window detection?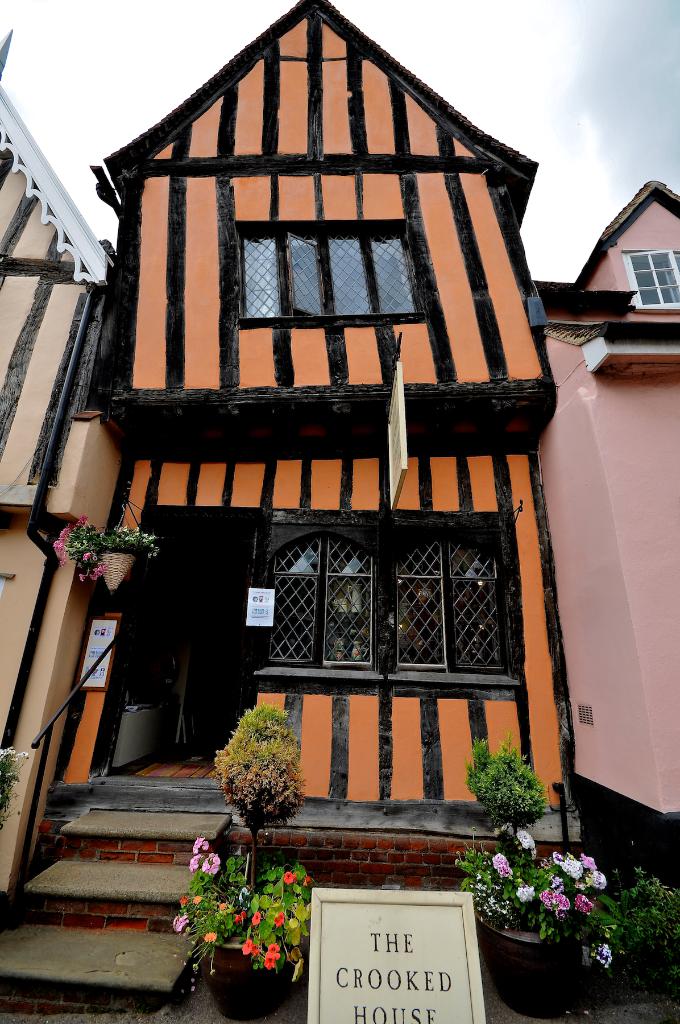
left=622, top=245, right=679, bottom=316
